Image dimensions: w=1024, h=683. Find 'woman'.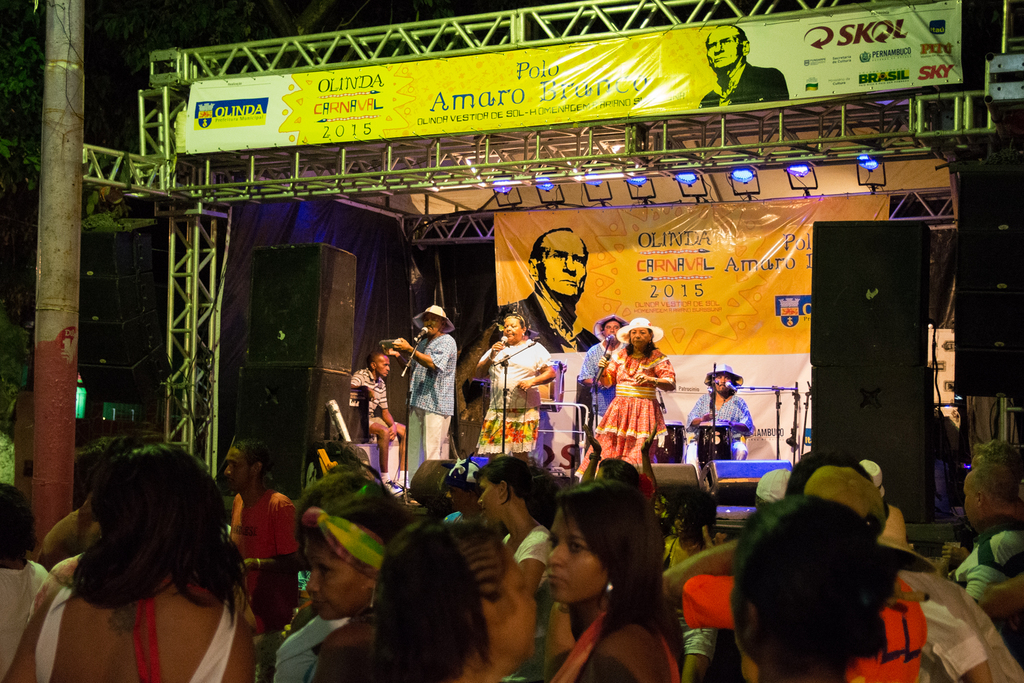
rect(545, 477, 687, 682).
